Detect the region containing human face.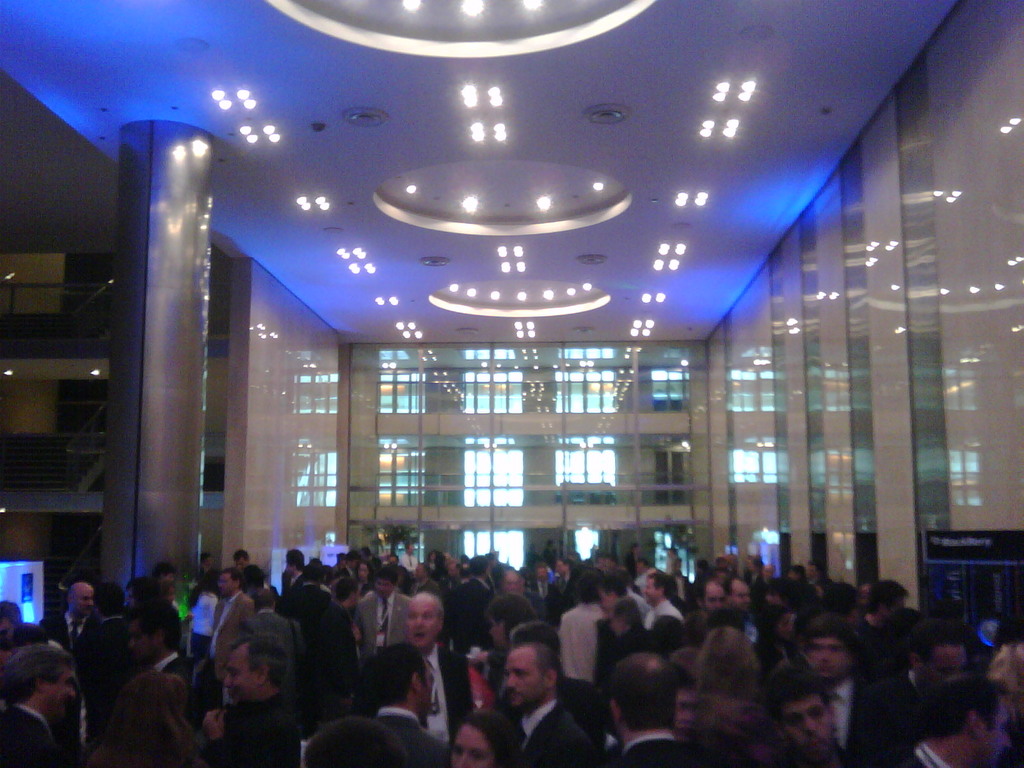
[x1=407, y1=600, x2=439, y2=650].
